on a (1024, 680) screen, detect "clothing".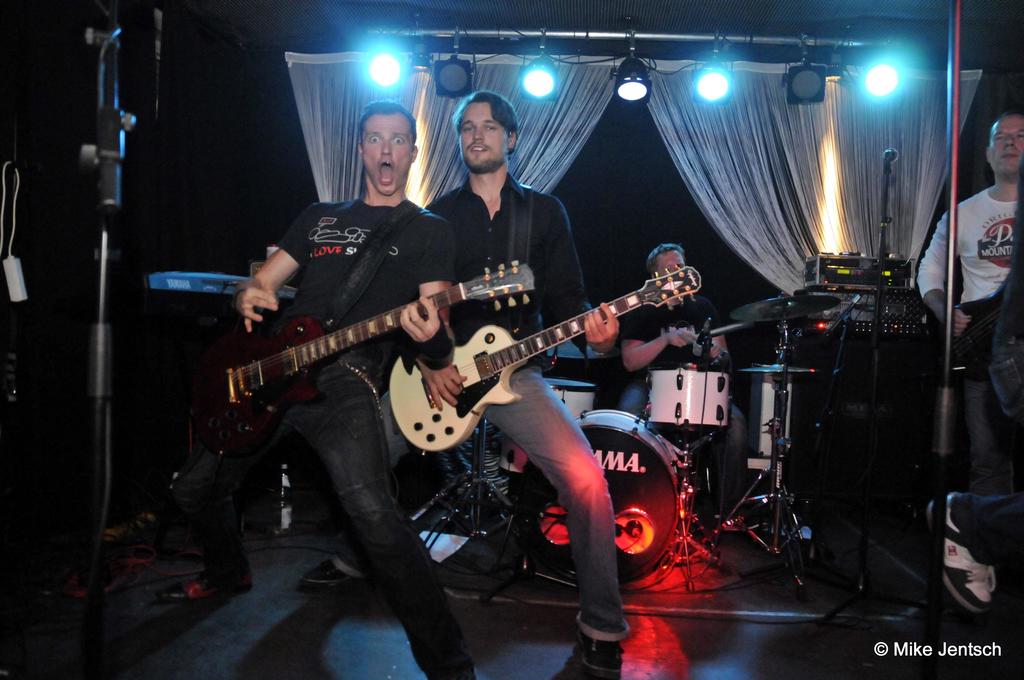
(left=412, top=170, right=641, bottom=638).
